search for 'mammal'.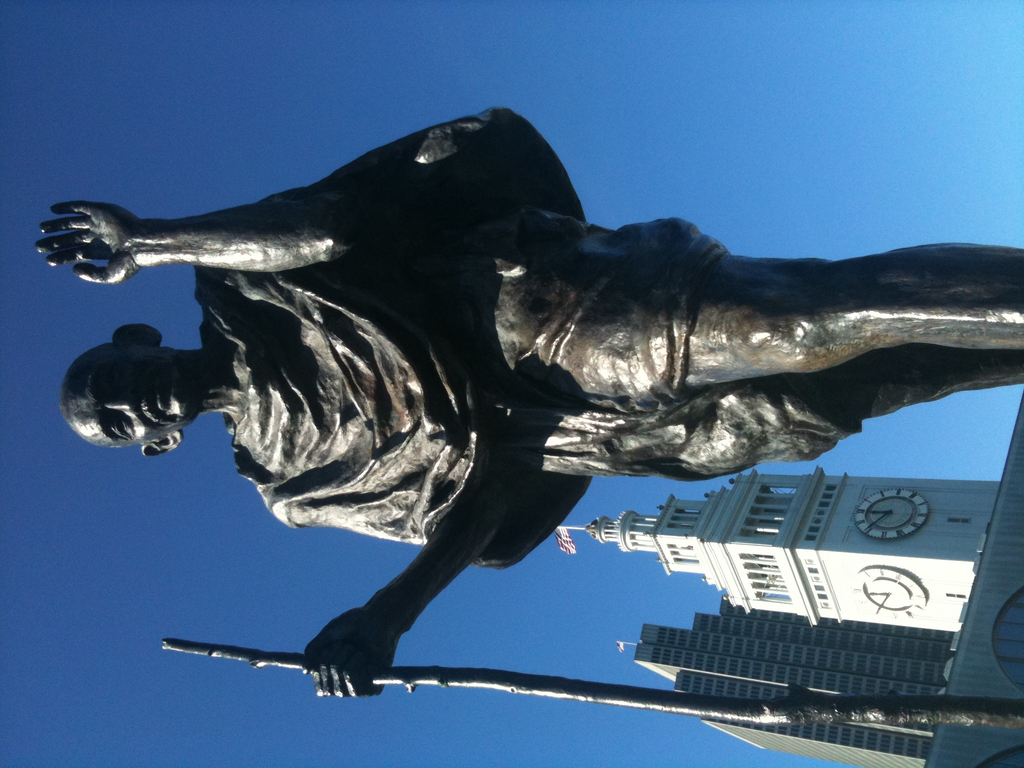
Found at [79,120,951,718].
